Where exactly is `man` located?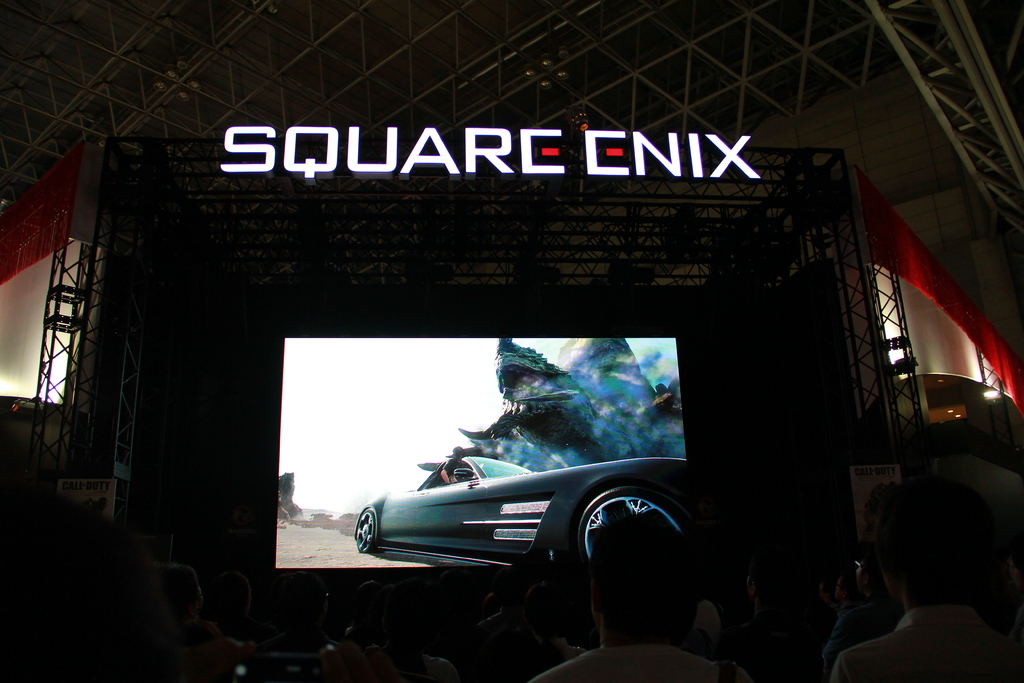
Its bounding box is Rect(819, 549, 904, 668).
